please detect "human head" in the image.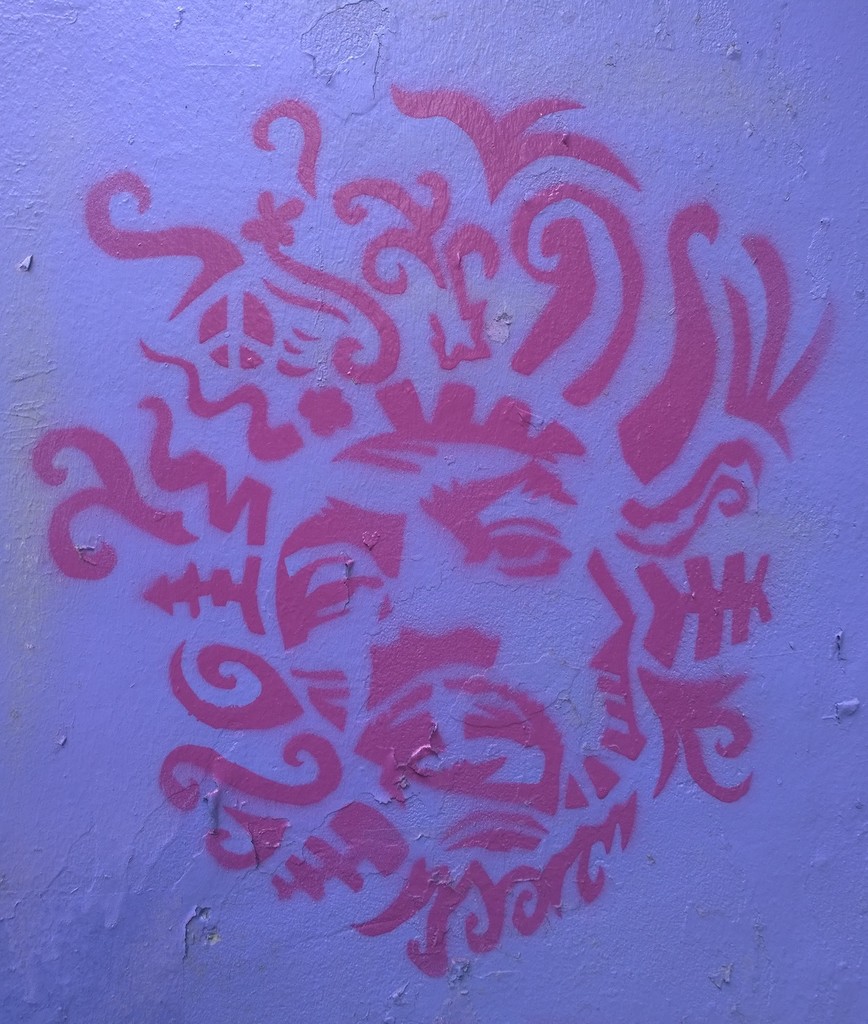
box(264, 413, 636, 854).
